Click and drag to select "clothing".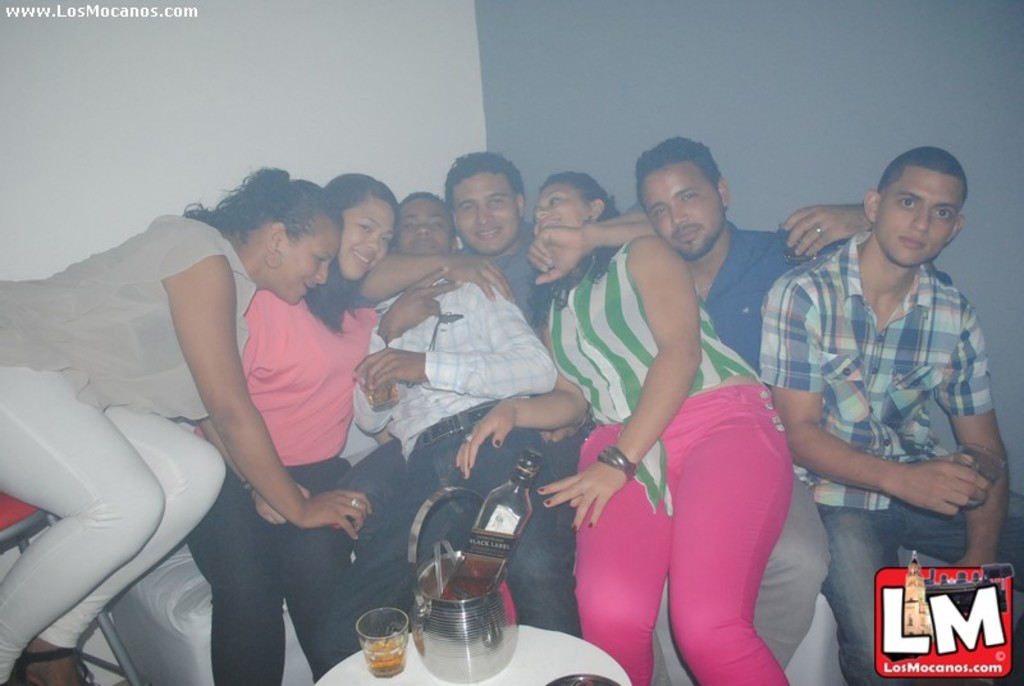
Selection: locate(351, 279, 582, 639).
